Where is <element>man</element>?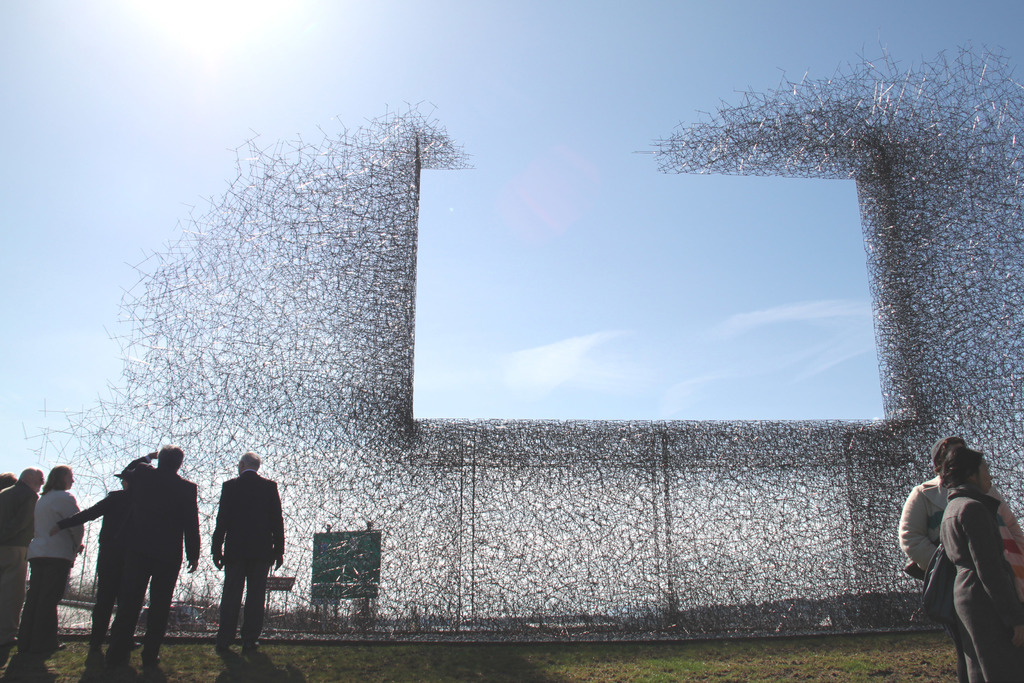
rect(47, 472, 127, 668).
